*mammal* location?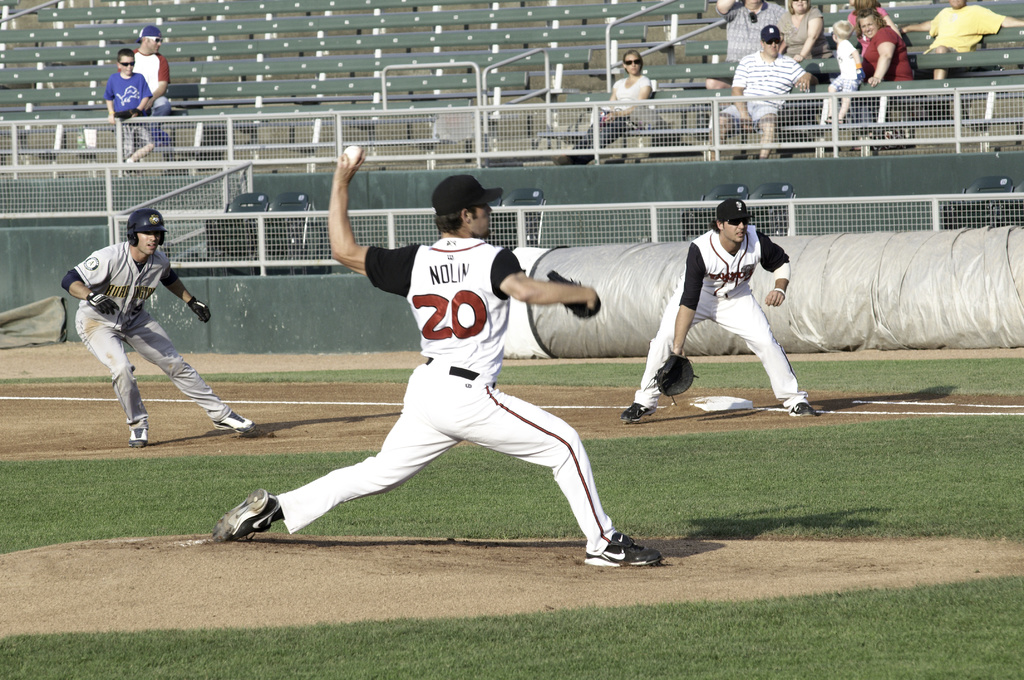
551:52:656:169
